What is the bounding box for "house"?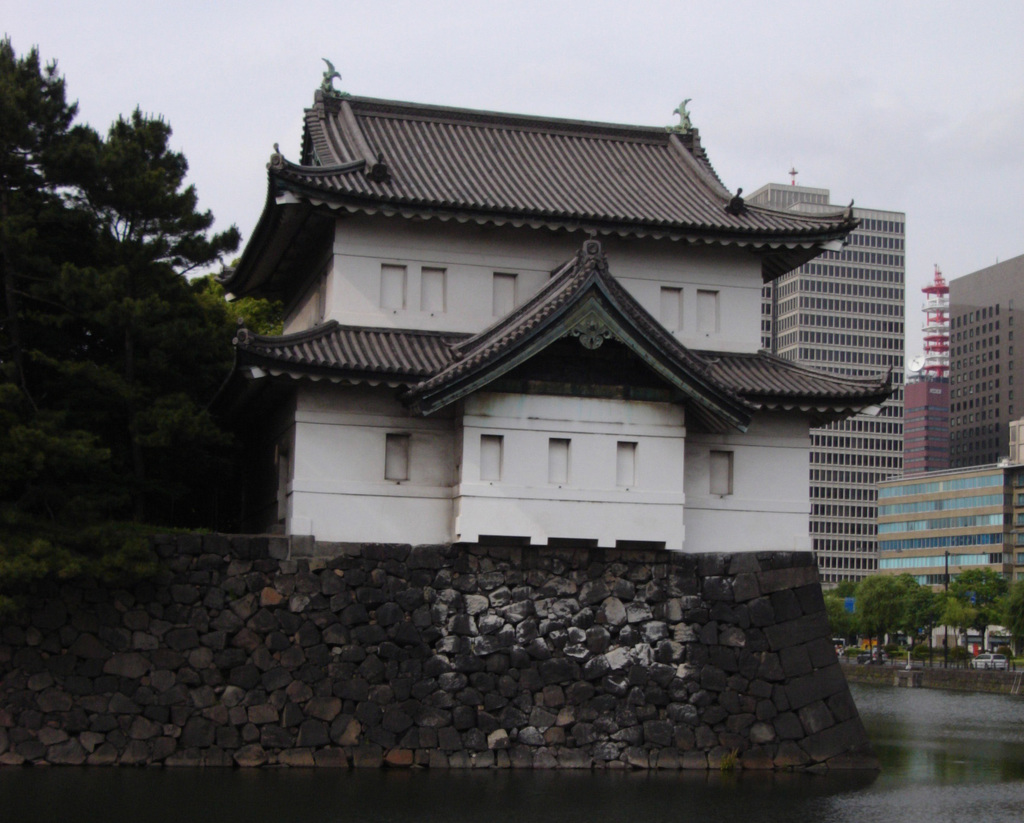
detection(810, 380, 903, 576).
